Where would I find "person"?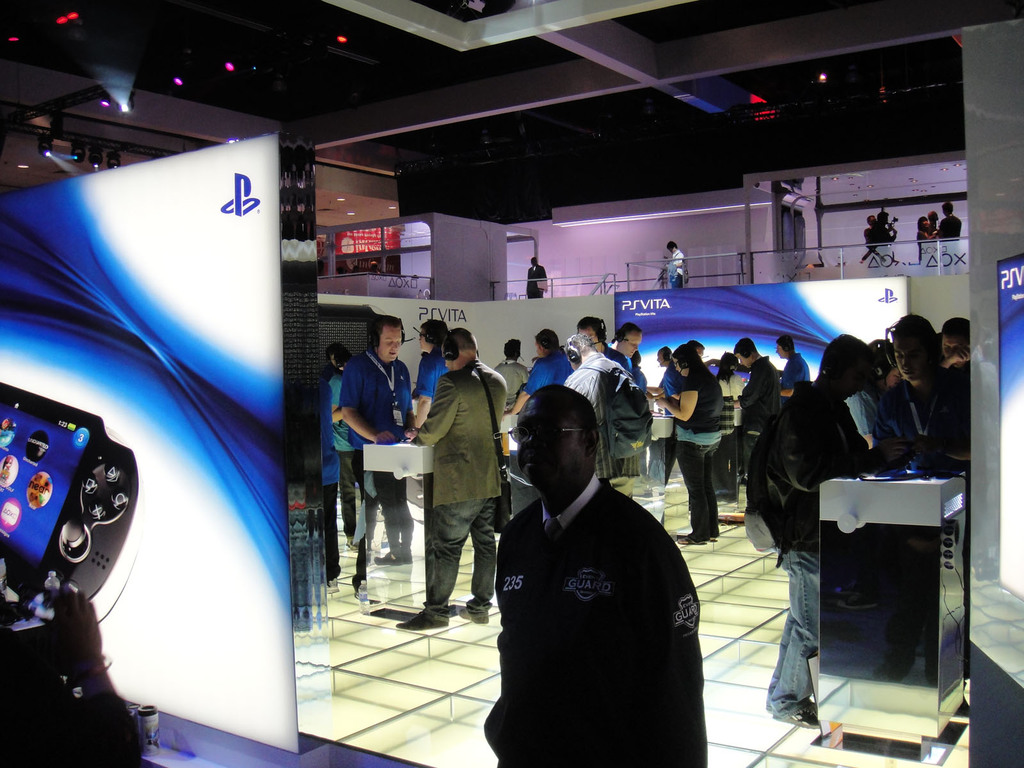
At left=660, top=337, right=686, bottom=390.
